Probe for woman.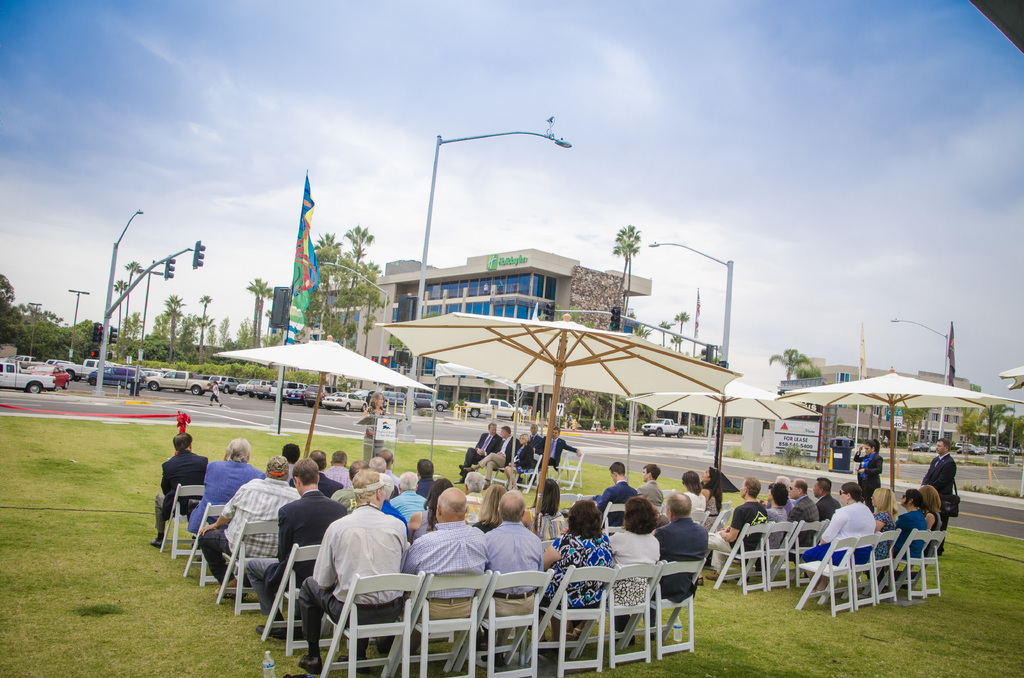
Probe result: BBox(681, 470, 711, 522).
